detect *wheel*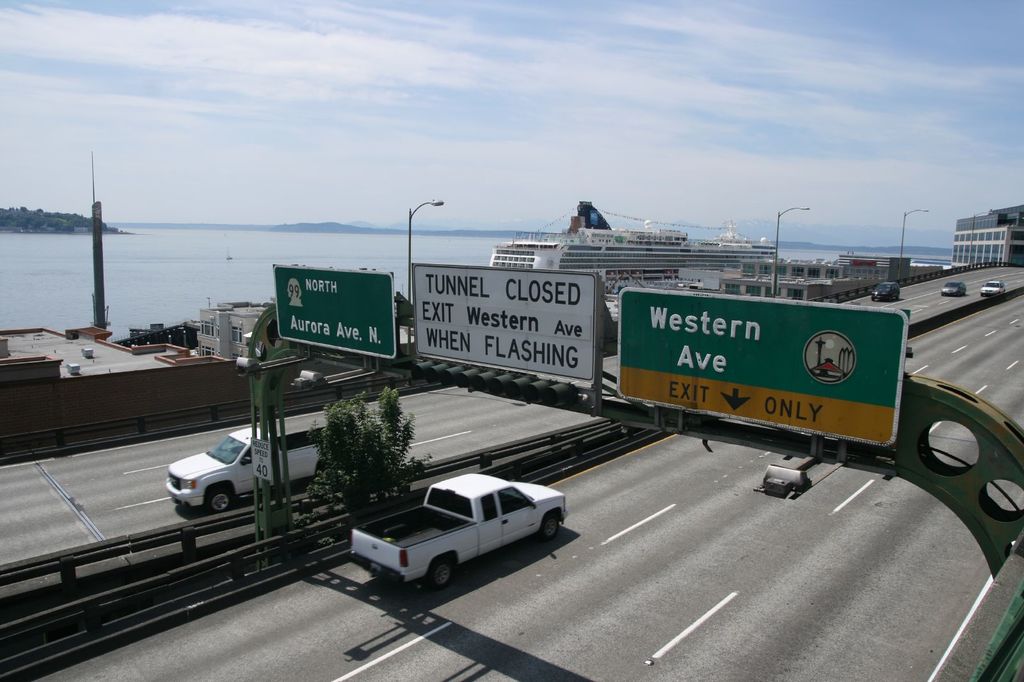
542:511:559:539
